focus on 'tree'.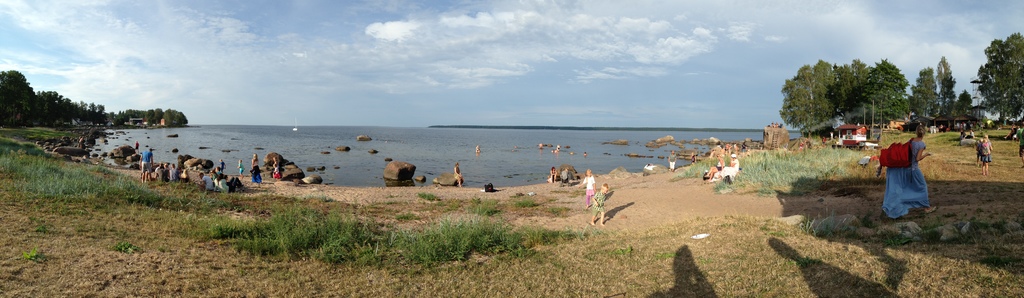
Focused at detection(852, 58, 921, 131).
